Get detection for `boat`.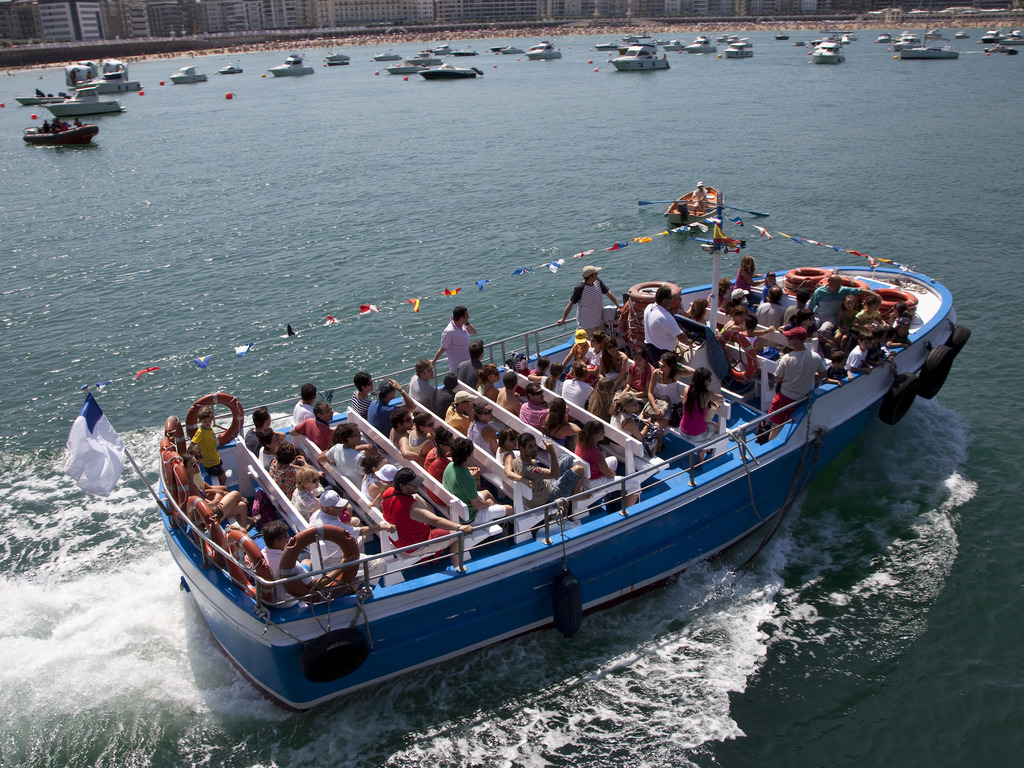
Detection: [x1=169, y1=64, x2=206, y2=84].
